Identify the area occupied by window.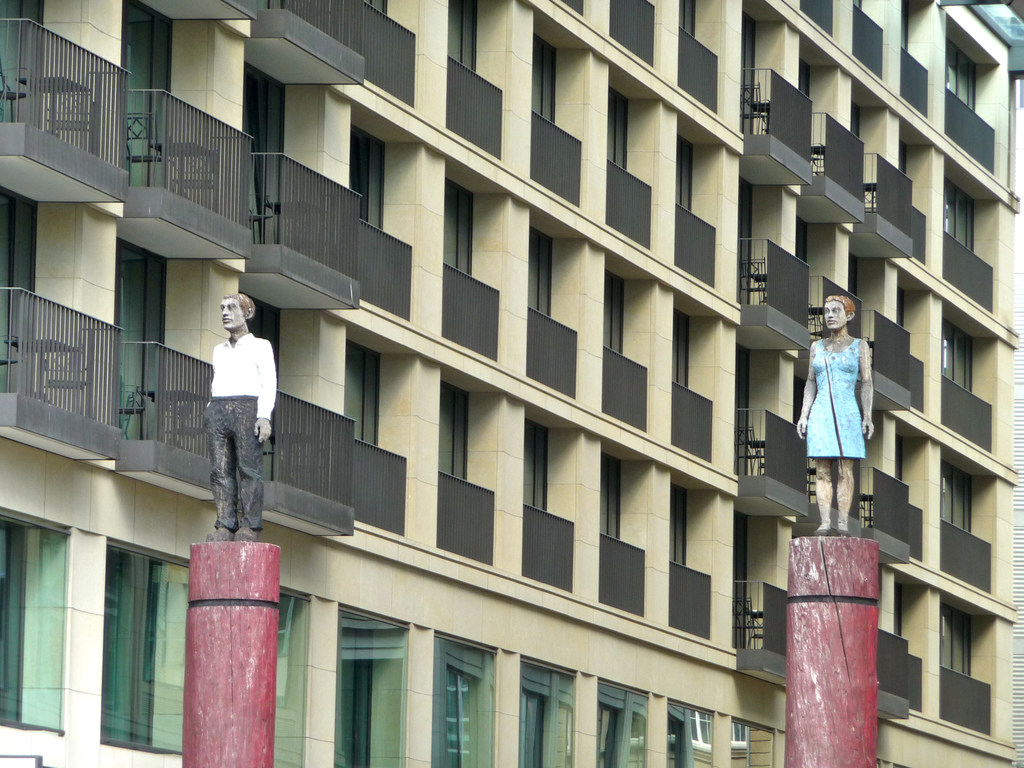
Area: (445,0,477,72).
